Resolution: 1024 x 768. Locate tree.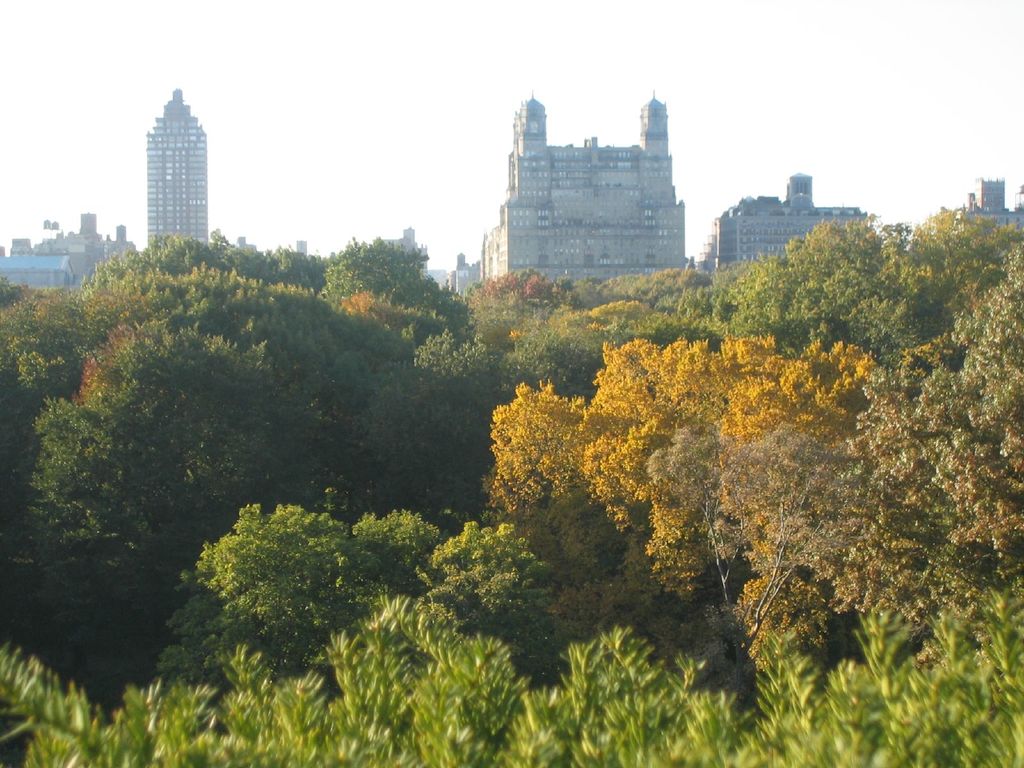
12 278 71 415.
